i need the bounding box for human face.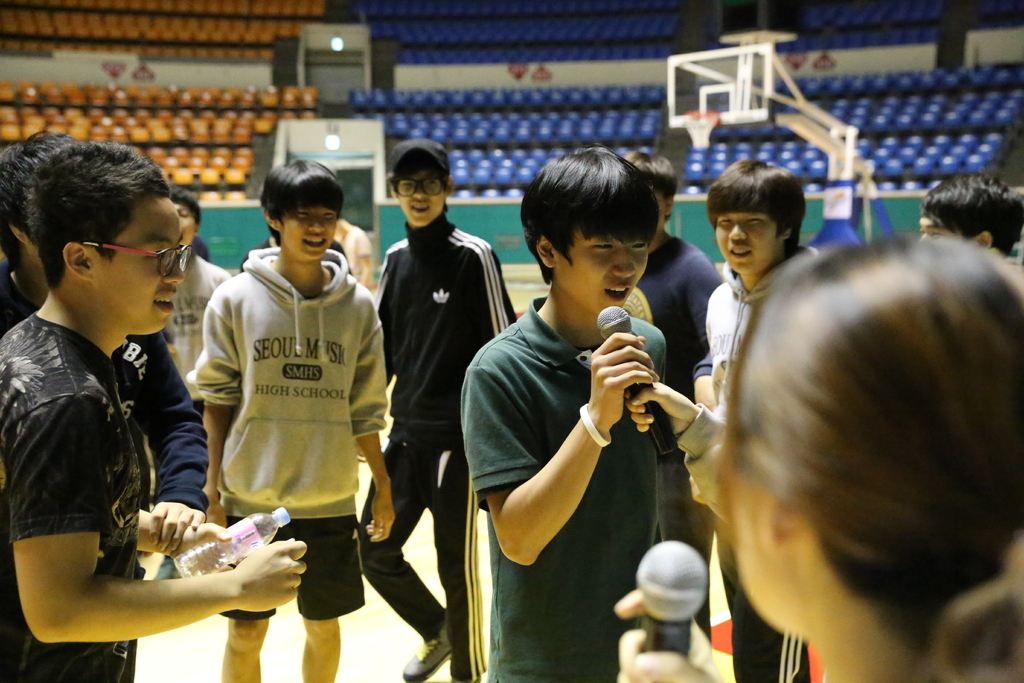
Here it is: box(179, 209, 197, 248).
